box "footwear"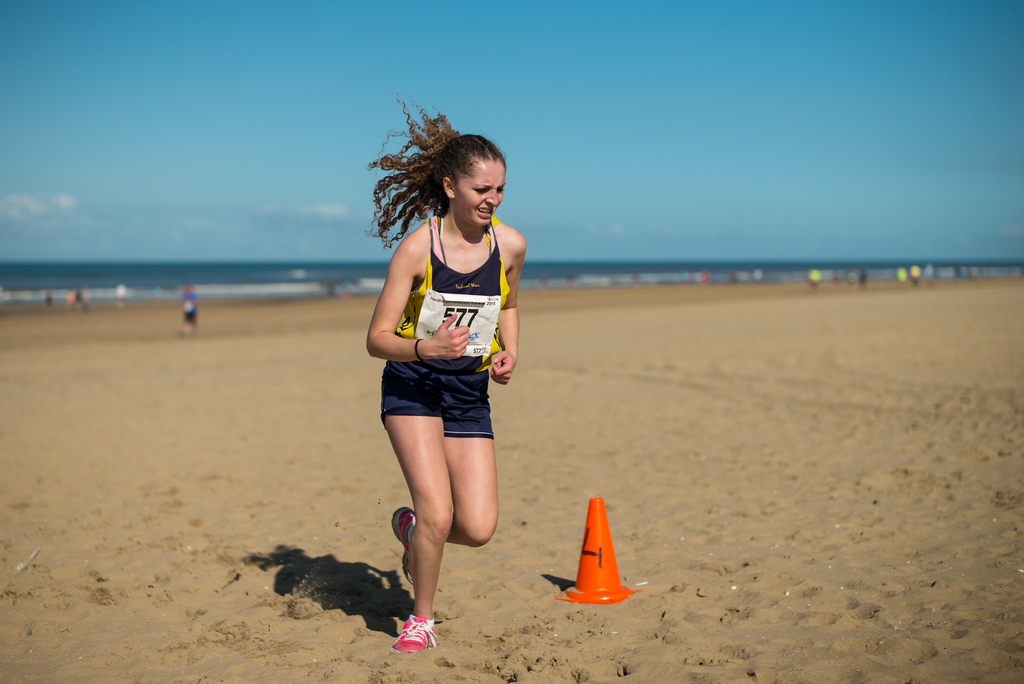
383 608 445 664
